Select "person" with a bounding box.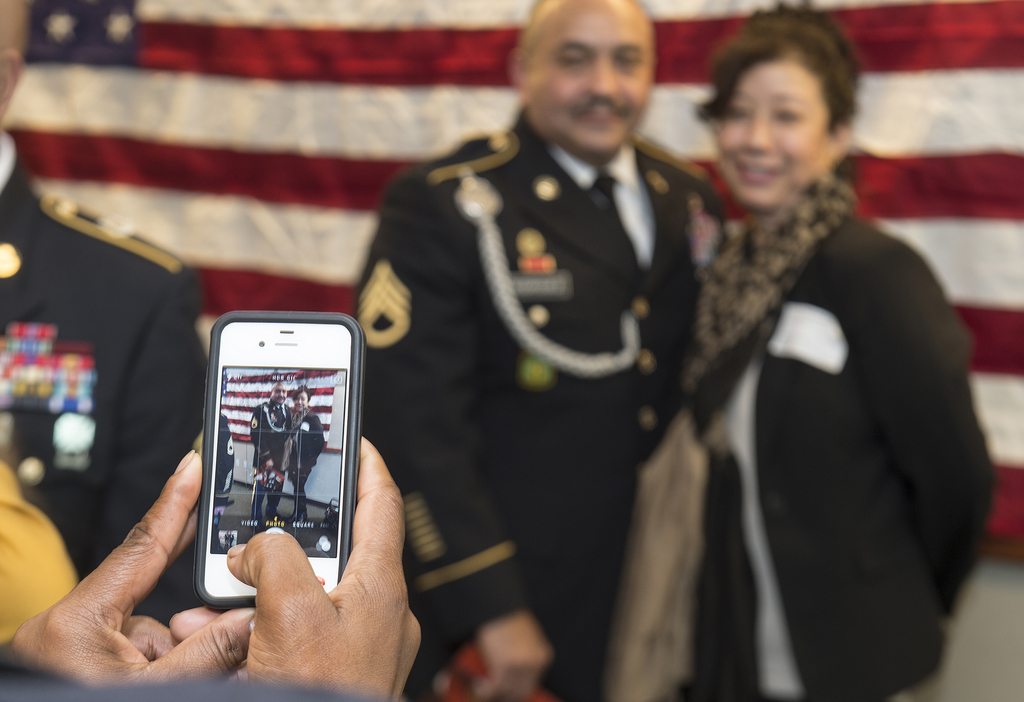
{"left": 288, "top": 384, "right": 321, "bottom": 527}.
